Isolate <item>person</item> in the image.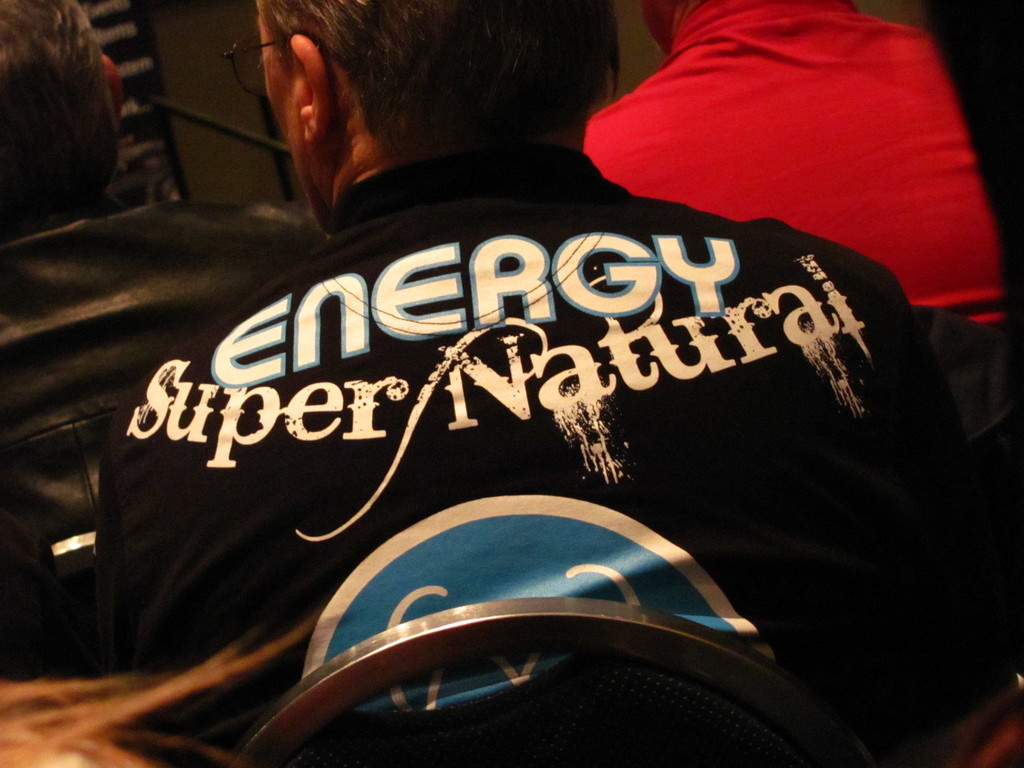
Isolated region: <box>576,0,1012,346</box>.
